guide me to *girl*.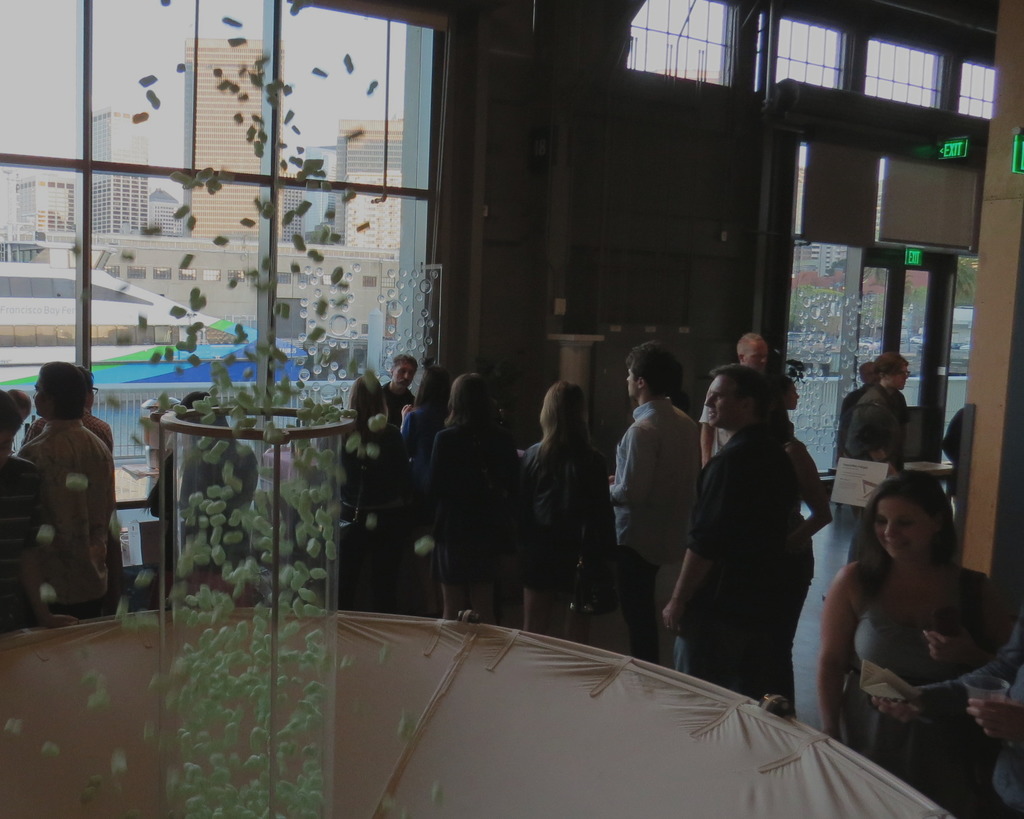
Guidance: <region>415, 371, 522, 625</region>.
